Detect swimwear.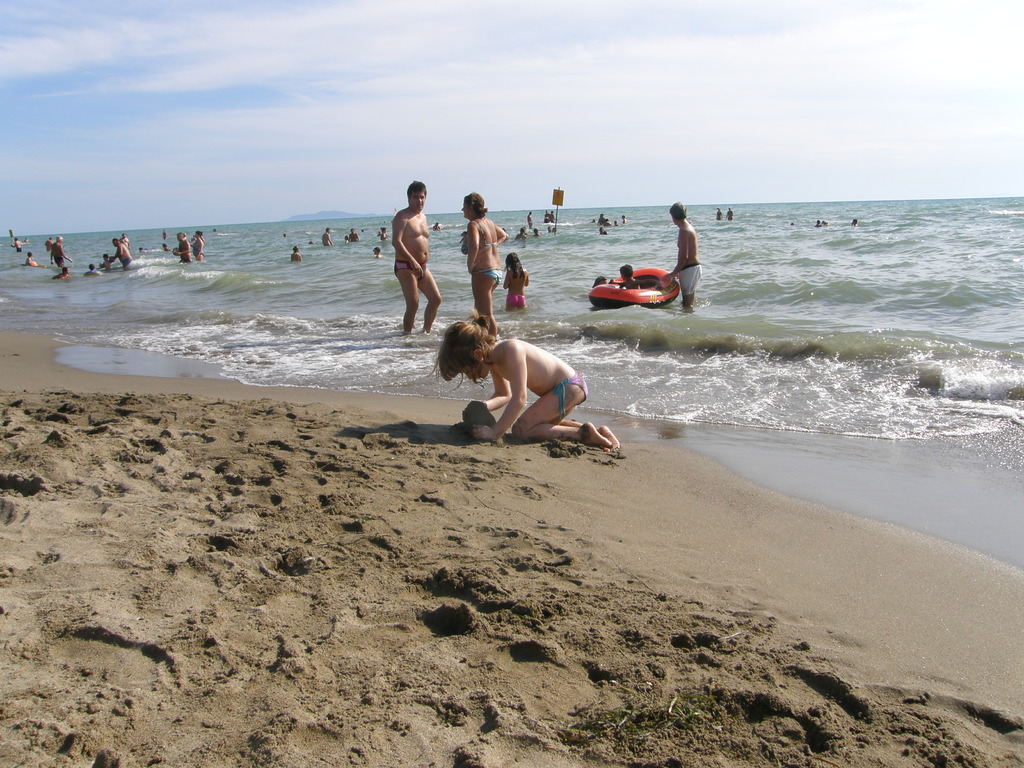
Detected at locate(508, 290, 521, 308).
